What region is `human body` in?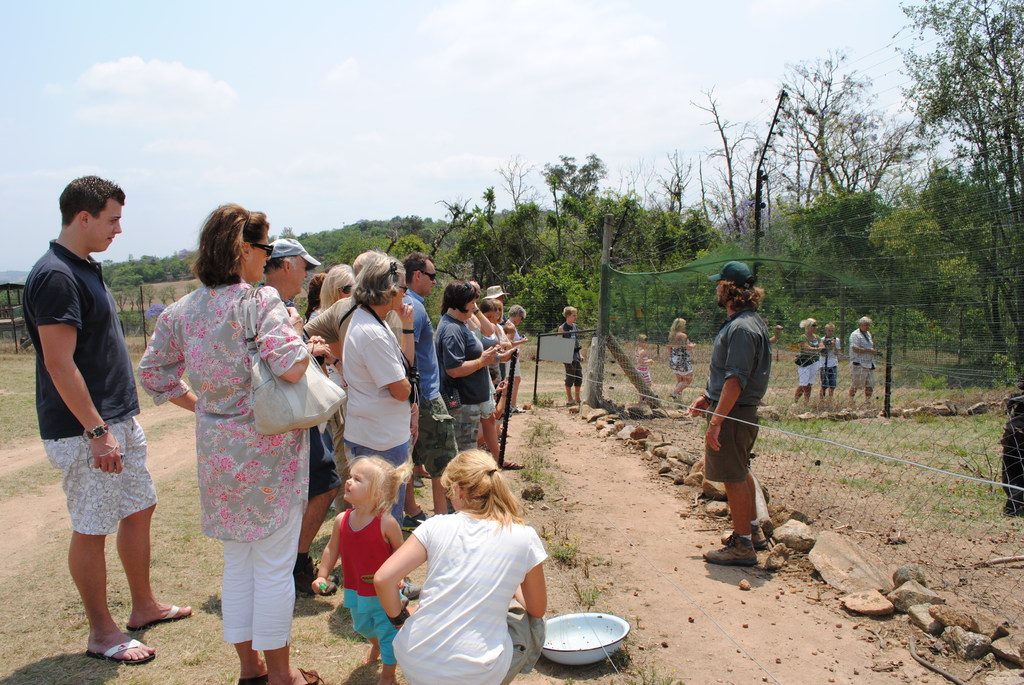
{"left": 15, "top": 150, "right": 157, "bottom": 658}.
